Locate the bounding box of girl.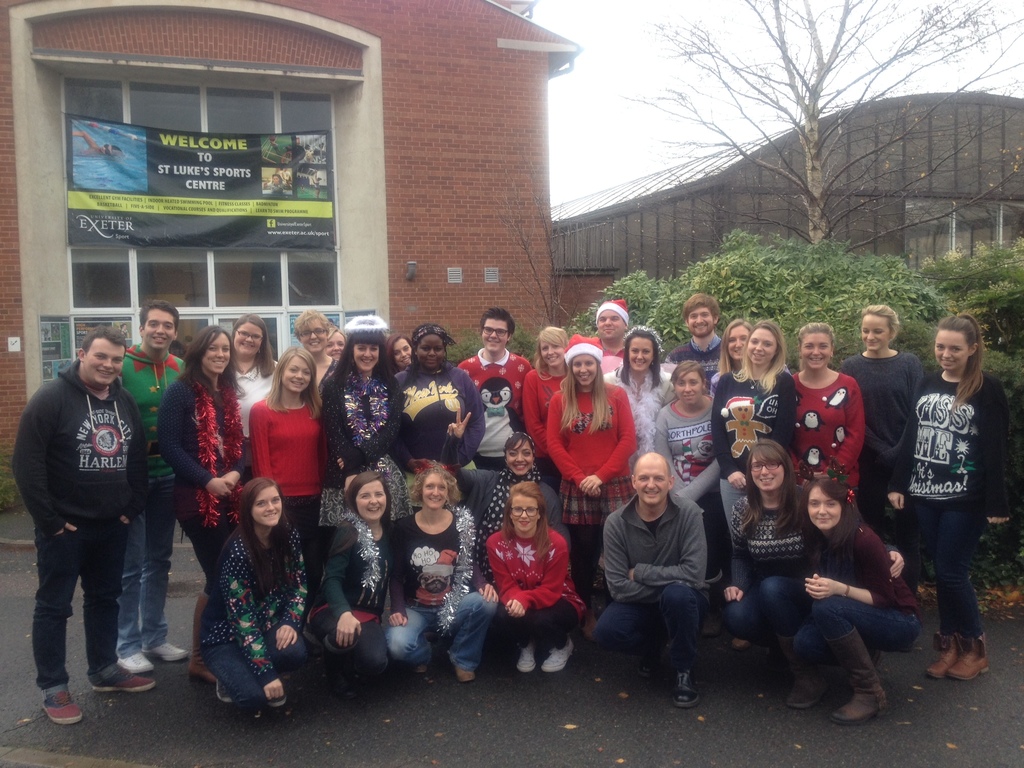
Bounding box: [841, 305, 930, 596].
